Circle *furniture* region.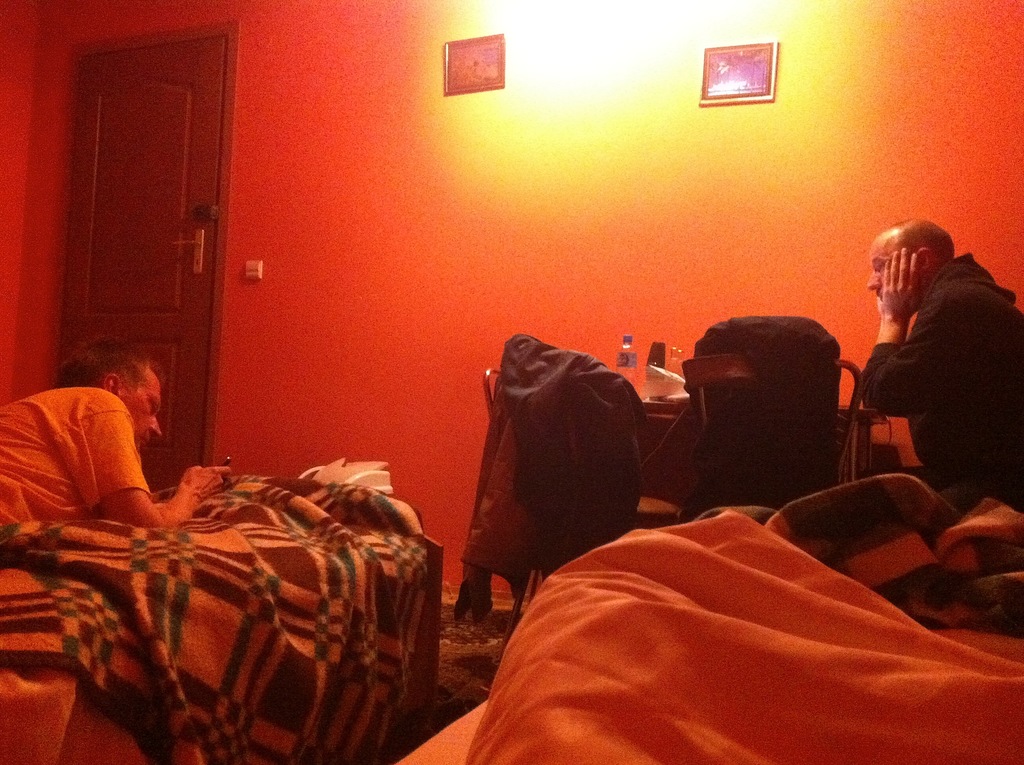
Region: region(399, 474, 1023, 764).
